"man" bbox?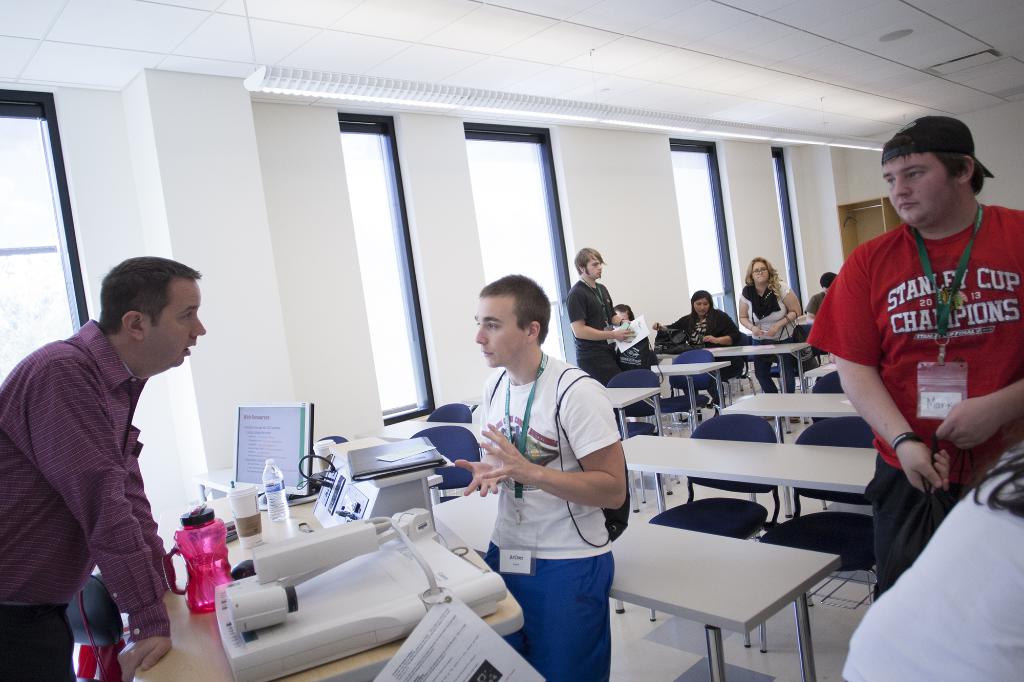
452/271/622/681
